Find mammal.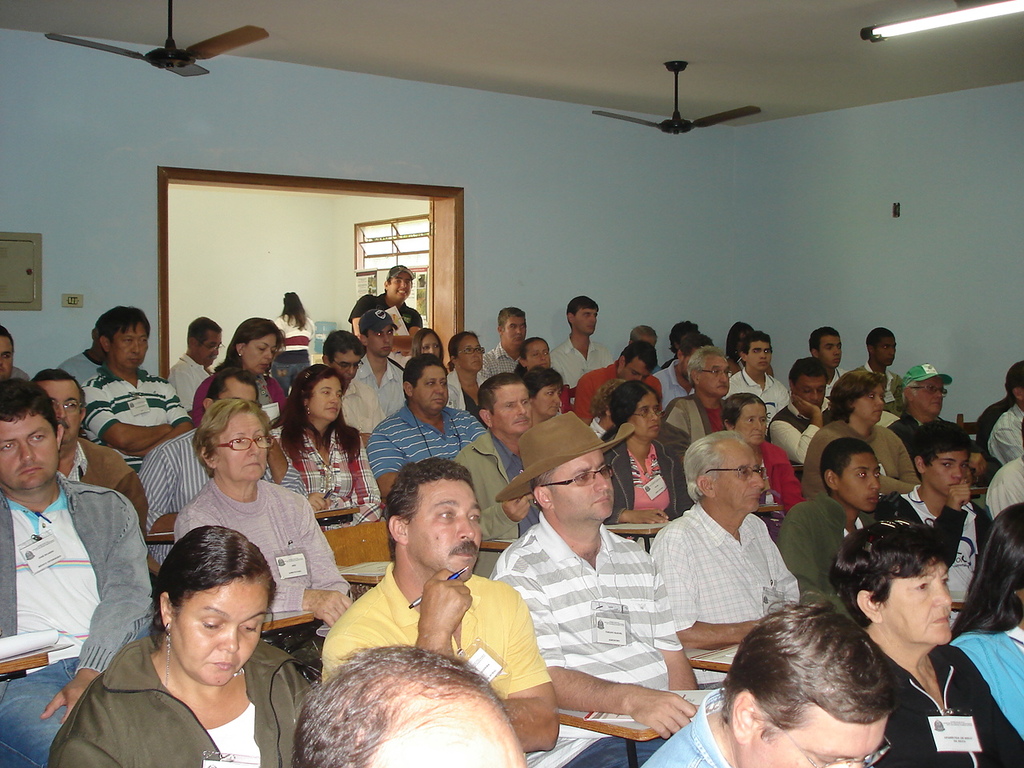
<box>984,355,1023,466</box>.
